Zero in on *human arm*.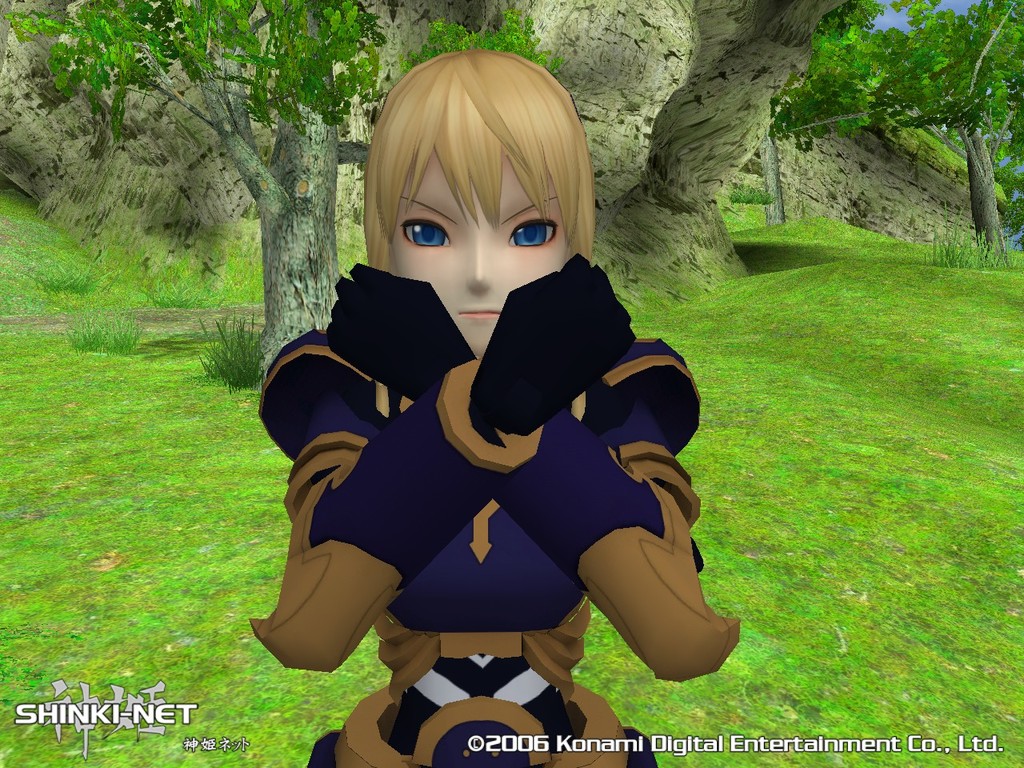
Zeroed in: 317/273/753/671.
